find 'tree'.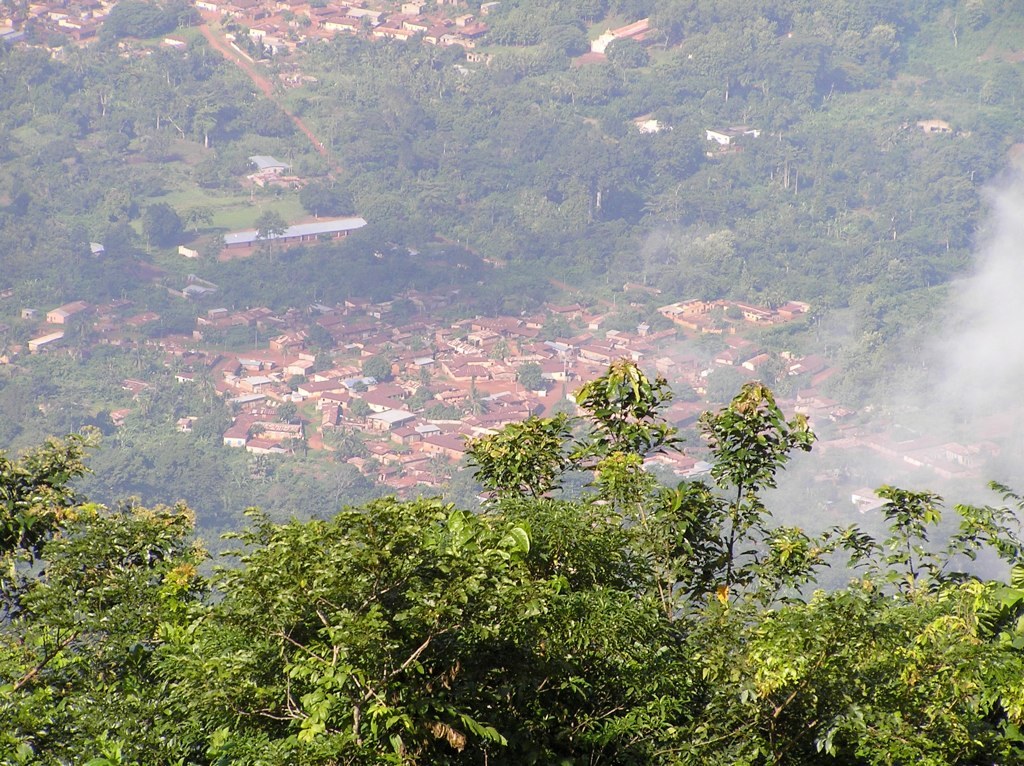
(0, 357, 1023, 765).
